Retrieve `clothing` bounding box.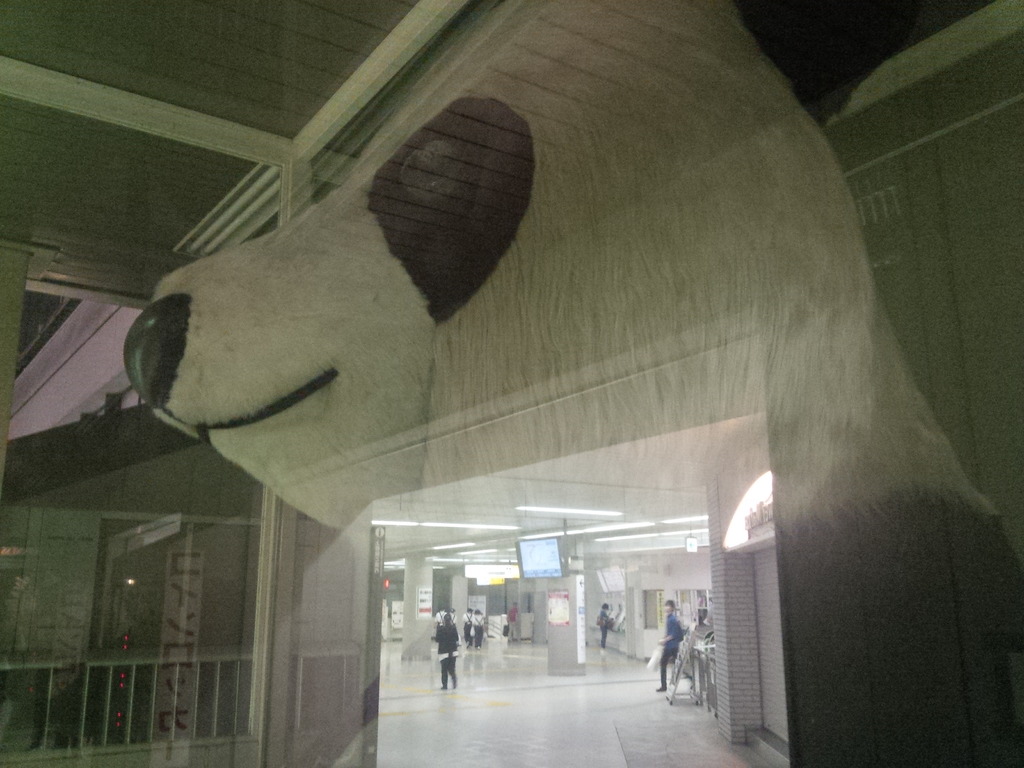
Bounding box: Rect(460, 611, 473, 645).
